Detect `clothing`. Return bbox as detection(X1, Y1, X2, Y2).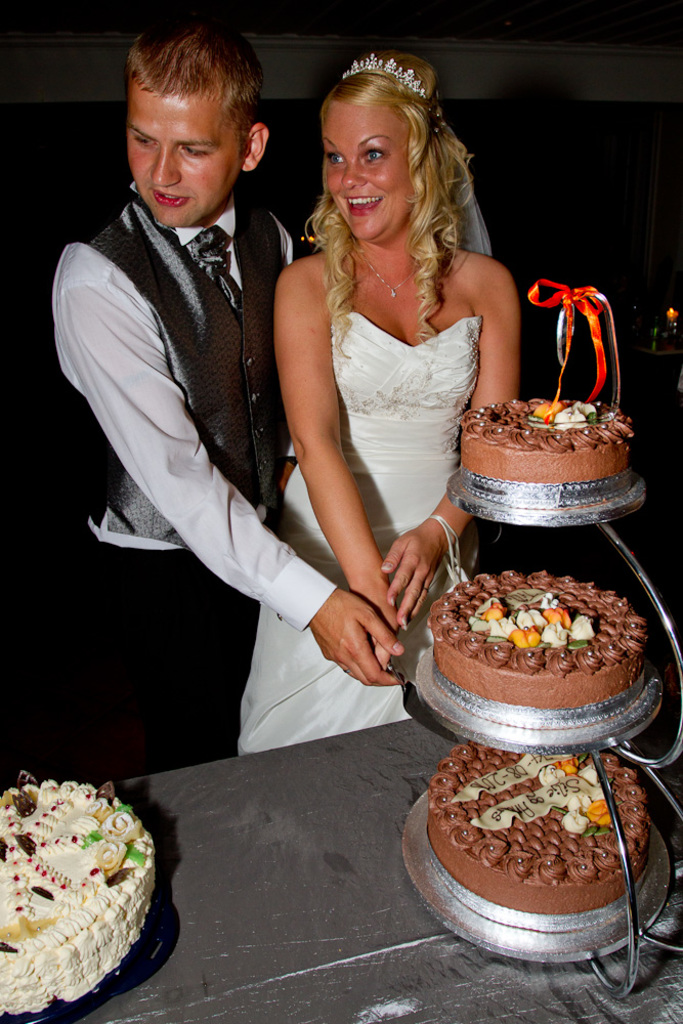
detection(52, 116, 336, 728).
